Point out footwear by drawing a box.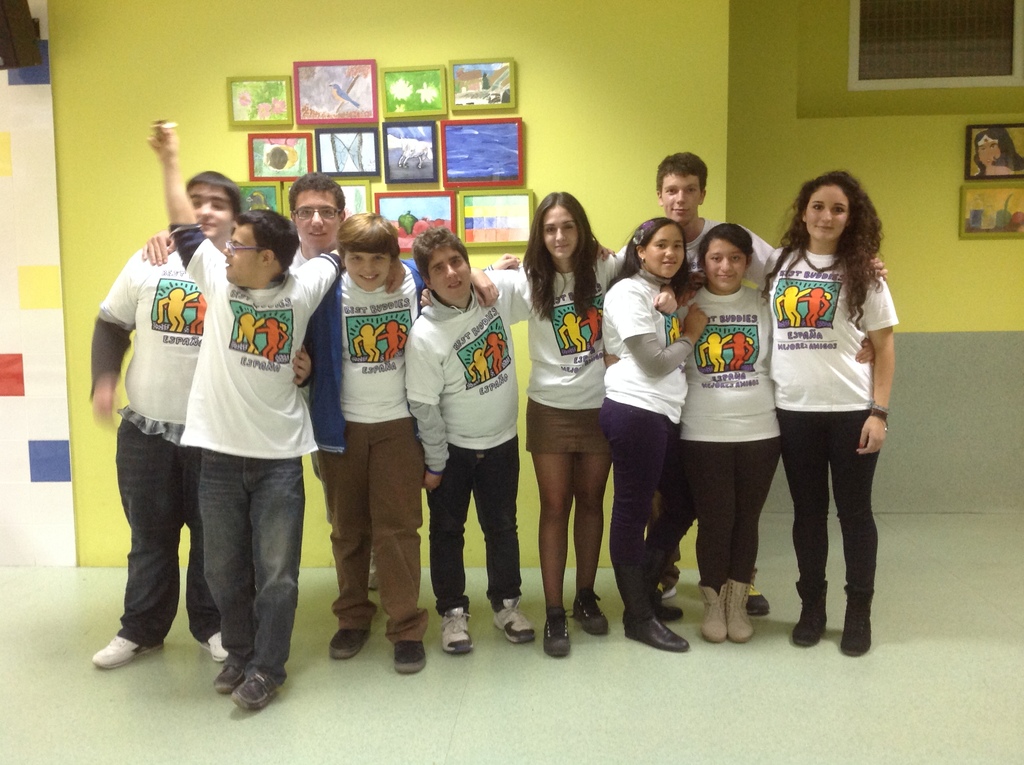
[208, 631, 232, 660].
